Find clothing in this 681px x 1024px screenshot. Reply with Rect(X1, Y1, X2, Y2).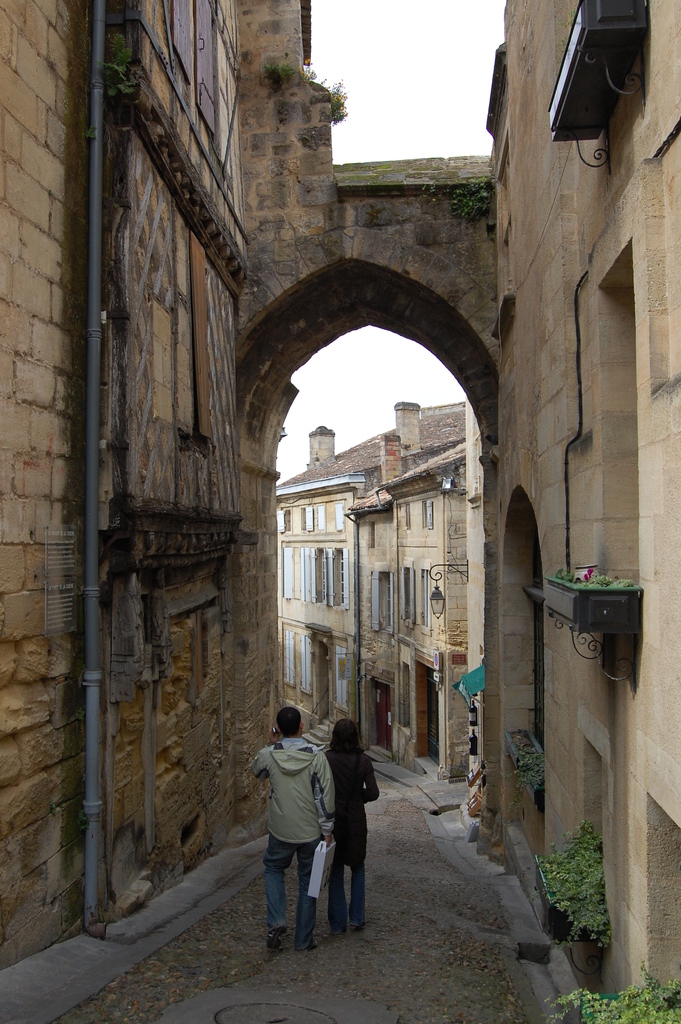
Rect(248, 716, 346, 940).
